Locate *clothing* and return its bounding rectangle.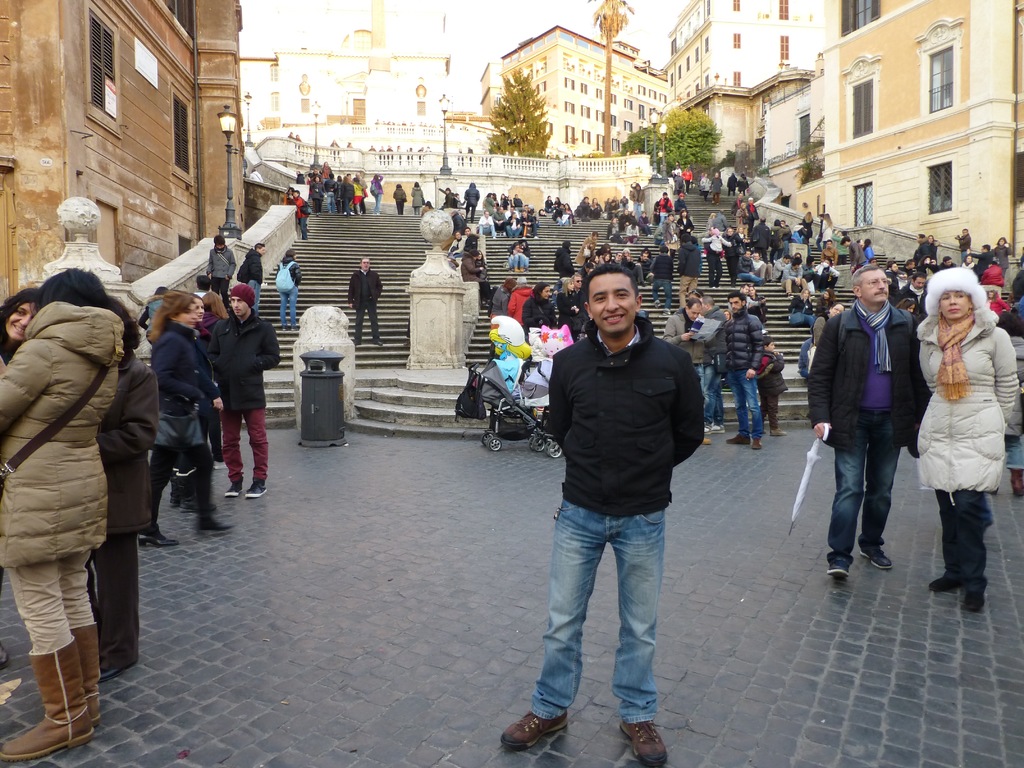
detection(884, 271, 903, 297).
